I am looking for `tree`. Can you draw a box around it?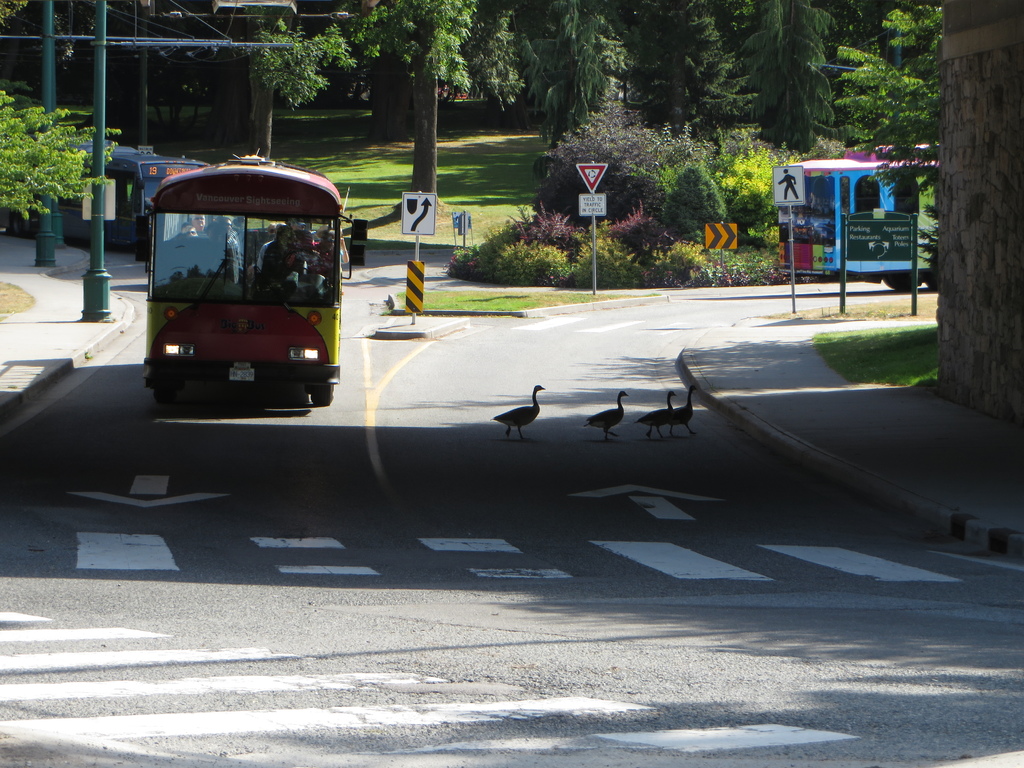
Sure, the bounding box is <bbox>335, 0, 525, 216</bbox>.
